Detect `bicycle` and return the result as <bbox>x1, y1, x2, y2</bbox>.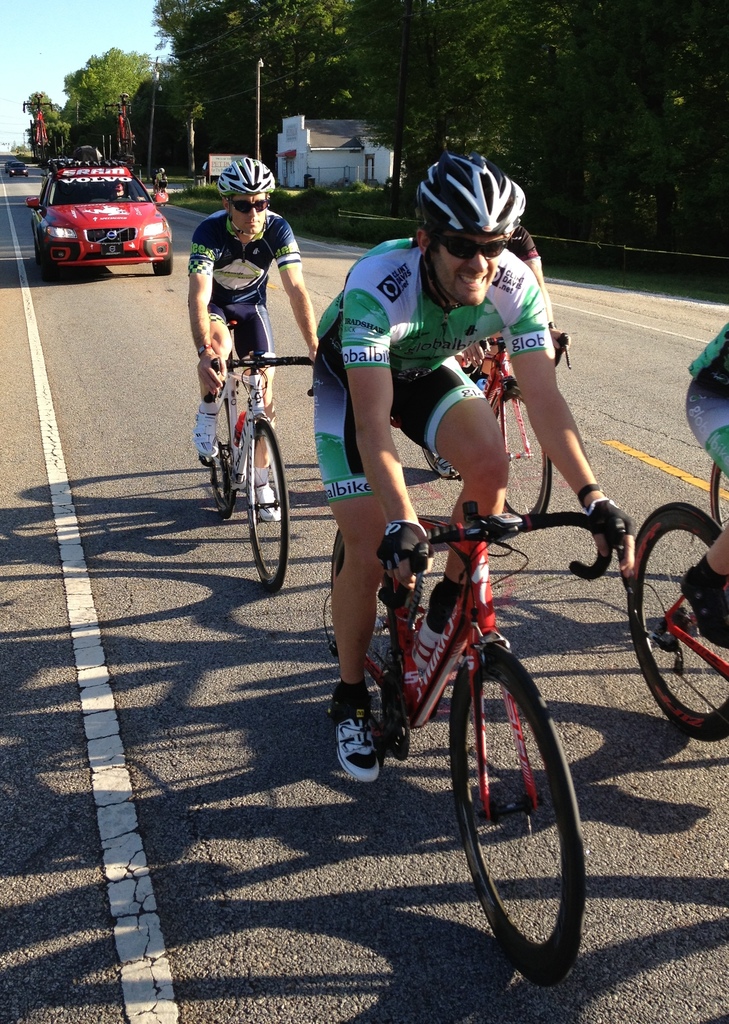
<bbox>311, 451, 626, 961</bbox>.
